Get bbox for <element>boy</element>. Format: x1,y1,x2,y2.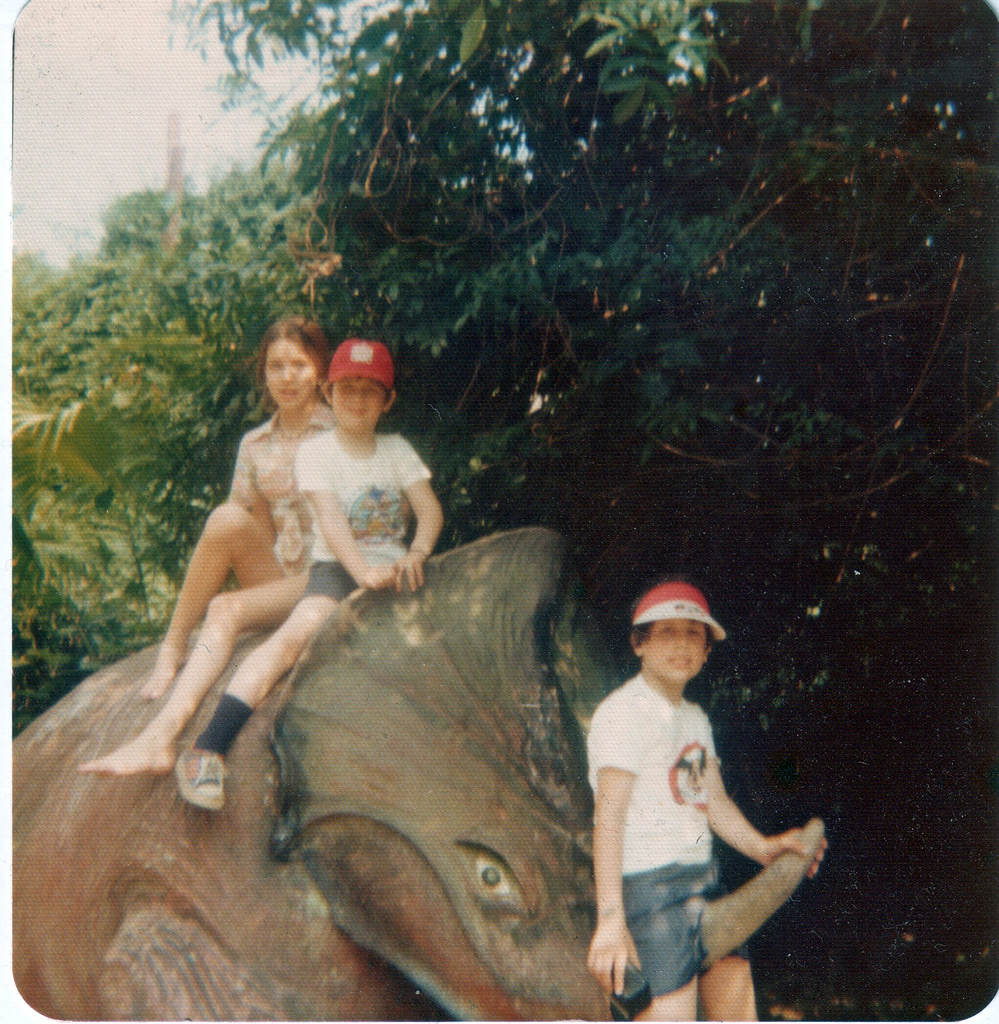
552,560,817,1008.
